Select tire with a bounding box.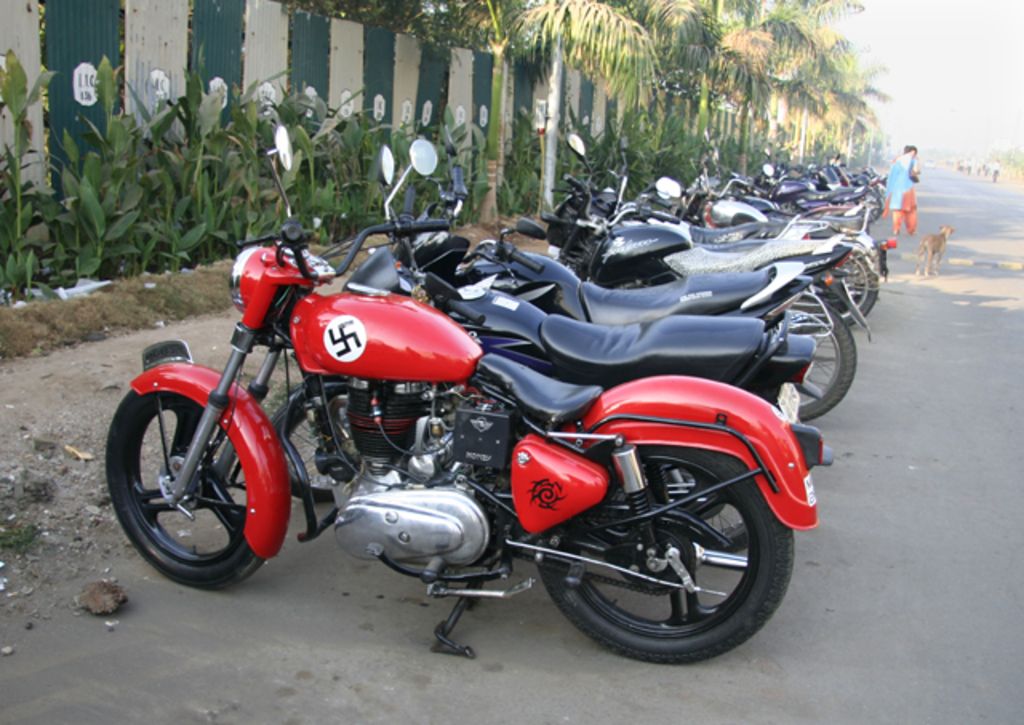
select_region(114, 375, 285, 599).
